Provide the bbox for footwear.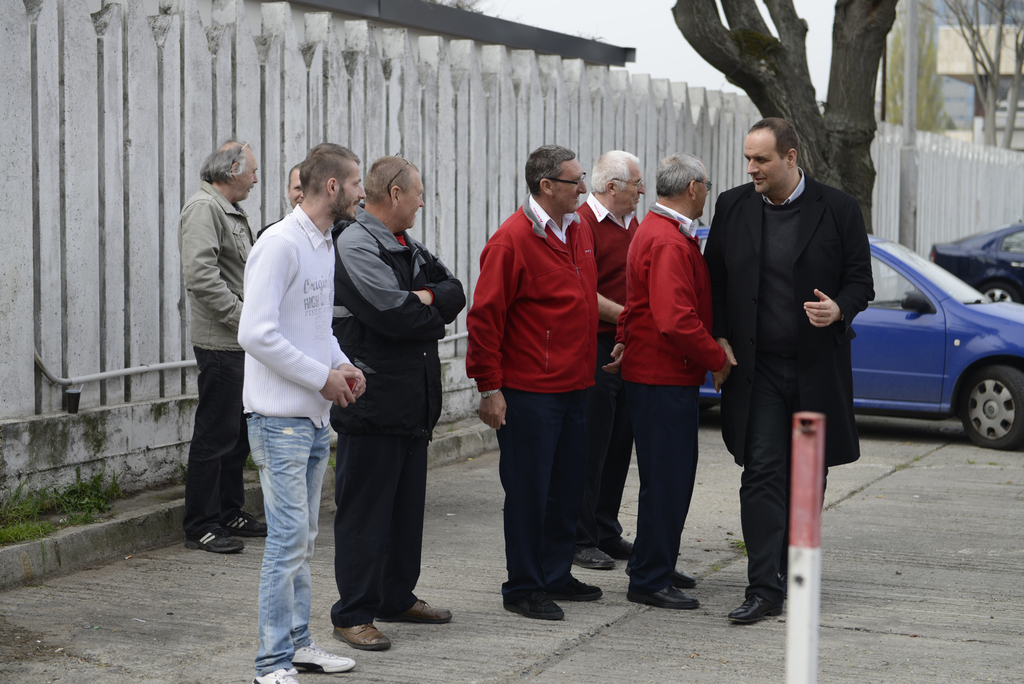
575:544:618:569.
